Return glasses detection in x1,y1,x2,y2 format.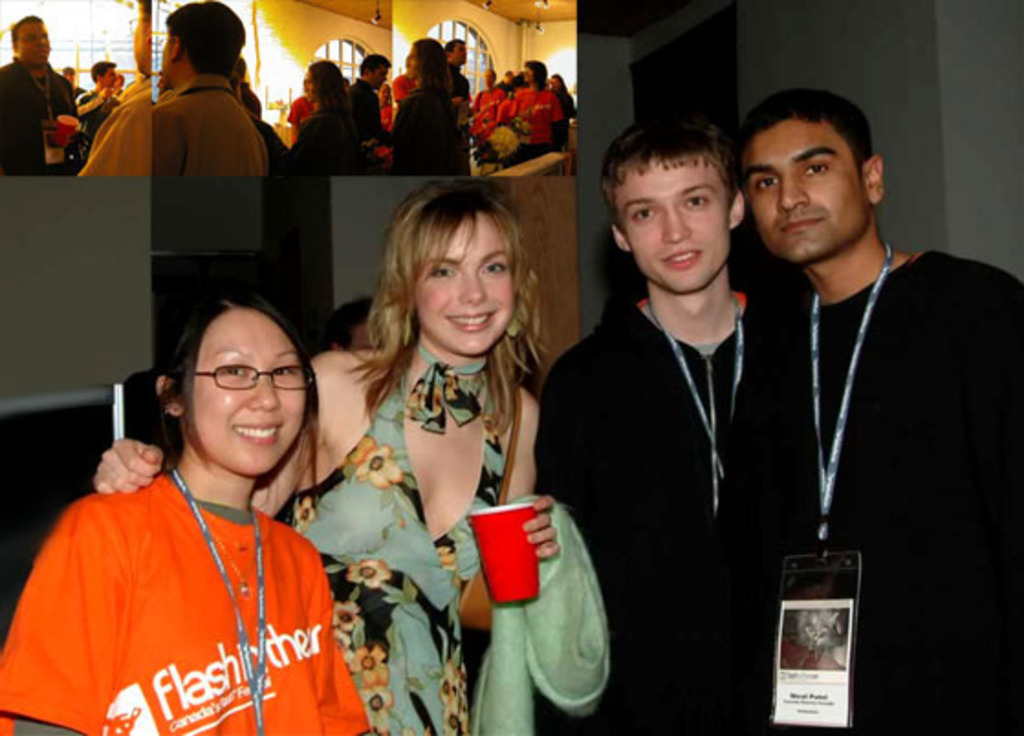
192,359,315,392.
